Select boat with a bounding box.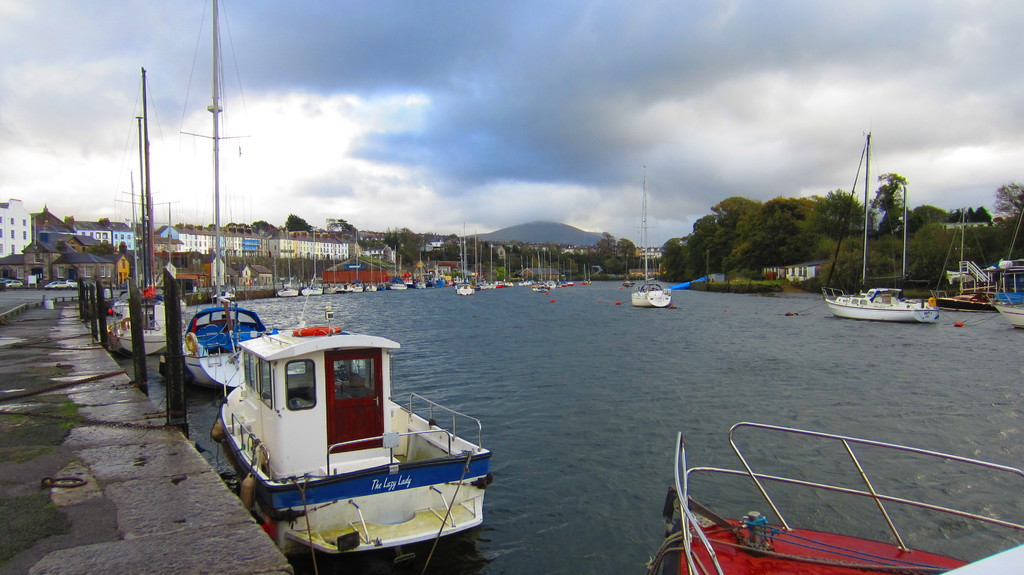
select_region(196, 290, 496, 561).
